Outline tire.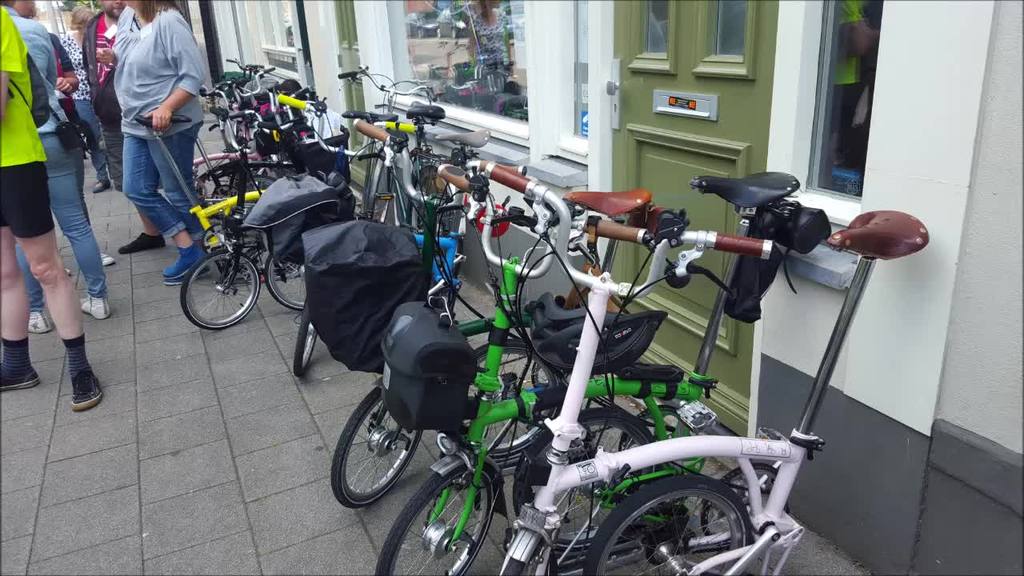
Outline: [242,177,277,196].
